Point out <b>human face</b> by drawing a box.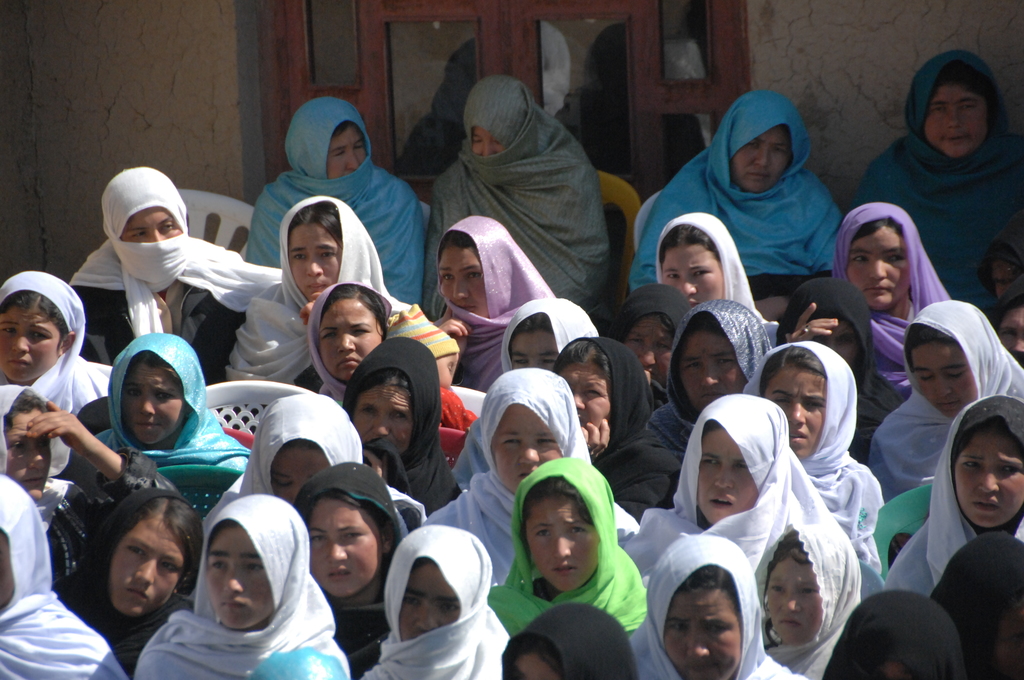
left=473, top=127, right=507, bottom=159.
